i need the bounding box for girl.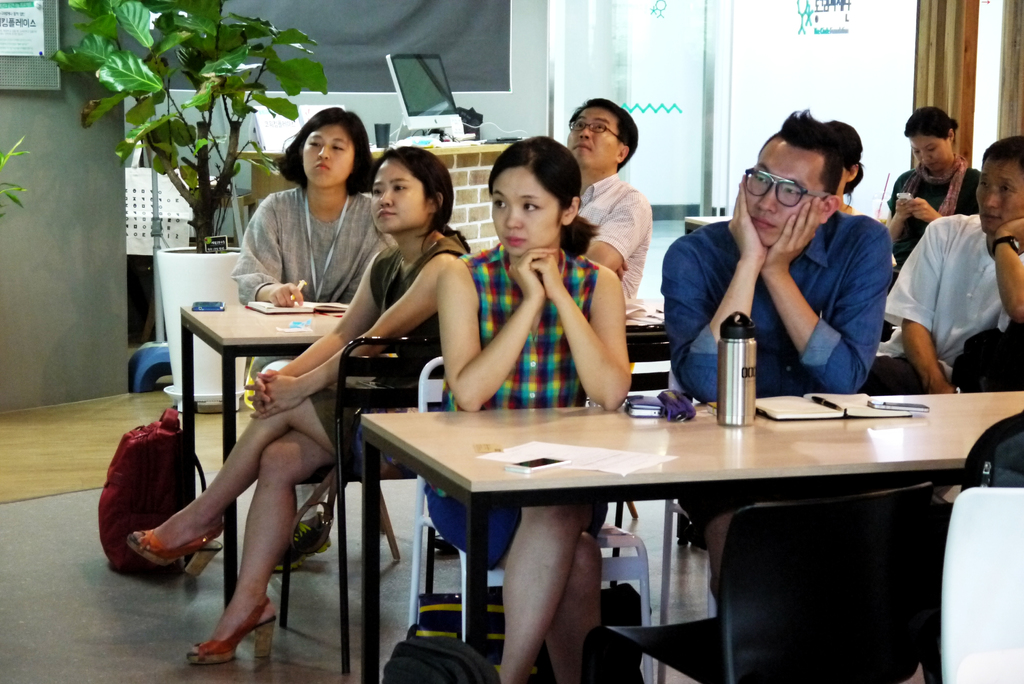
Here it is: select_region(126, 148, 473, 667).
